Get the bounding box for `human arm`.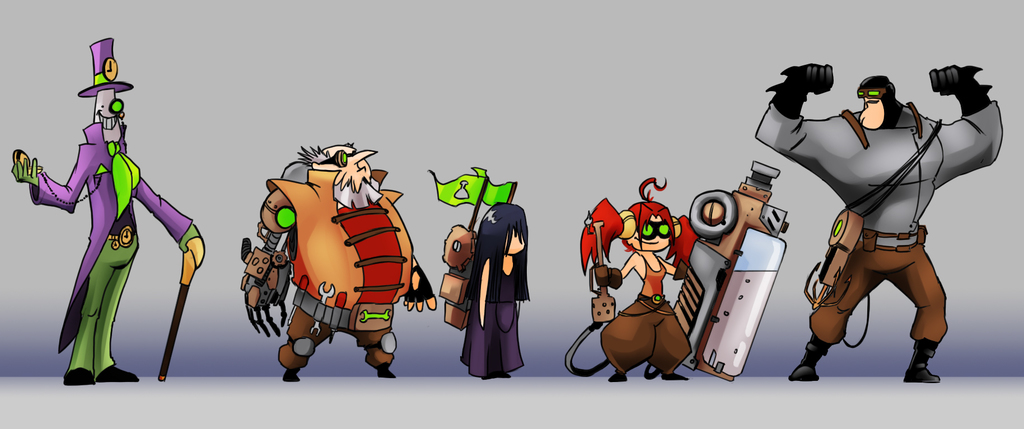
(401,243,441,312).
